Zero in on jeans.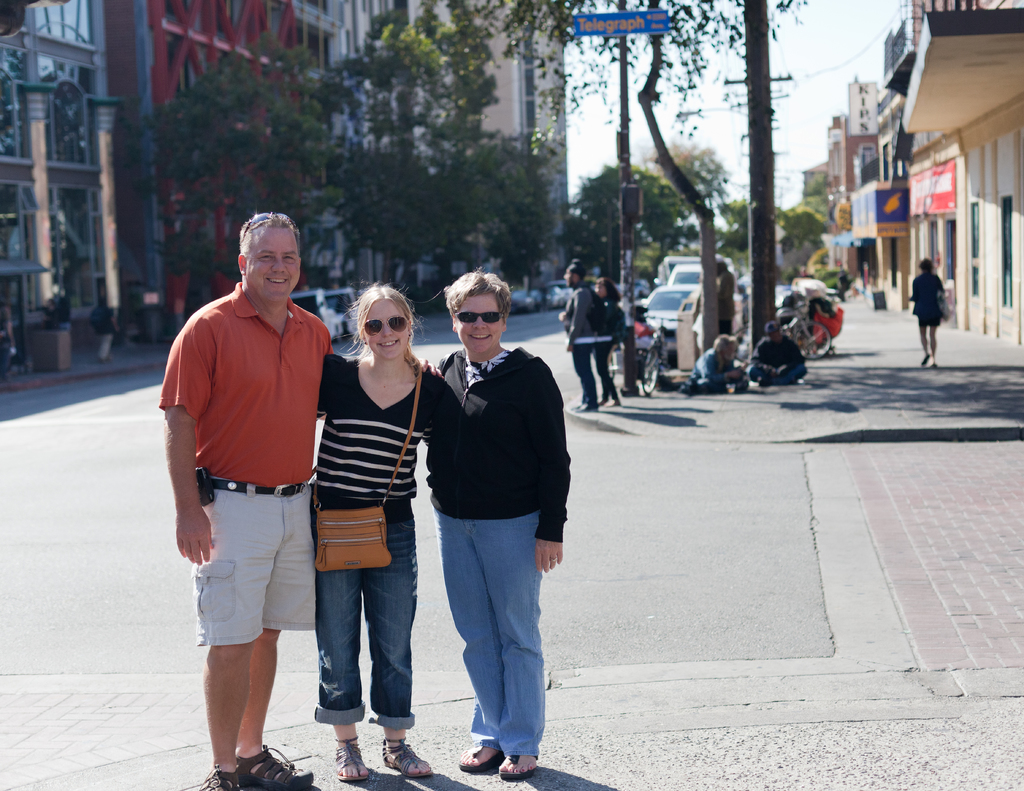
Zeroed in: [x1=303, y1=544, x2=418, y2=758].
